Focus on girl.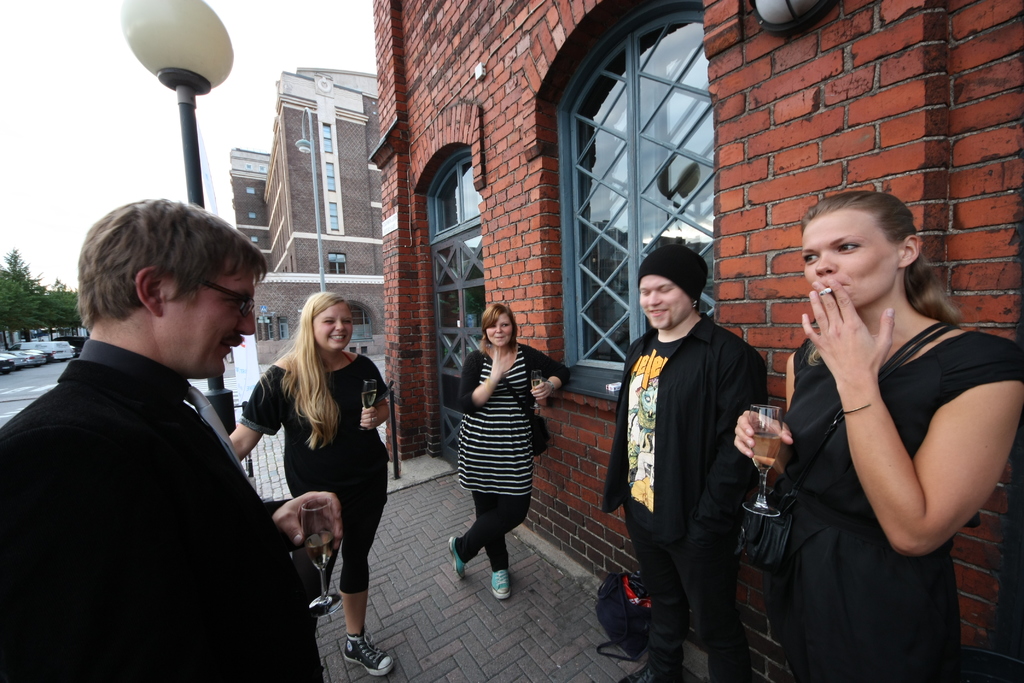
Focused at box(451, 300, 573, 597).
